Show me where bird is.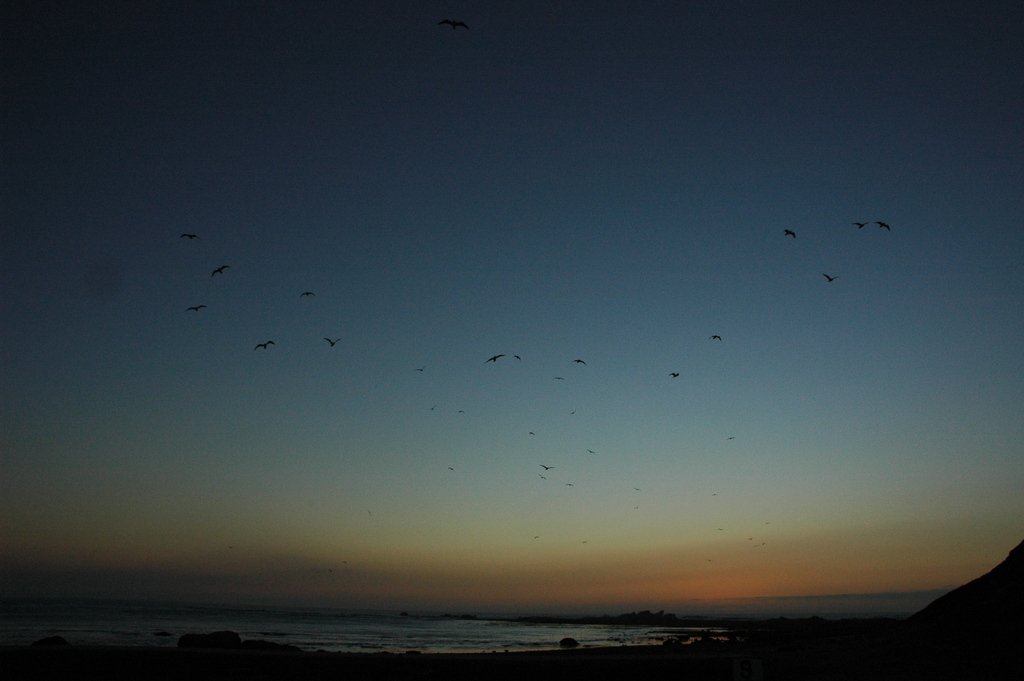
bird is at <box>518,351,525,364</box>.
